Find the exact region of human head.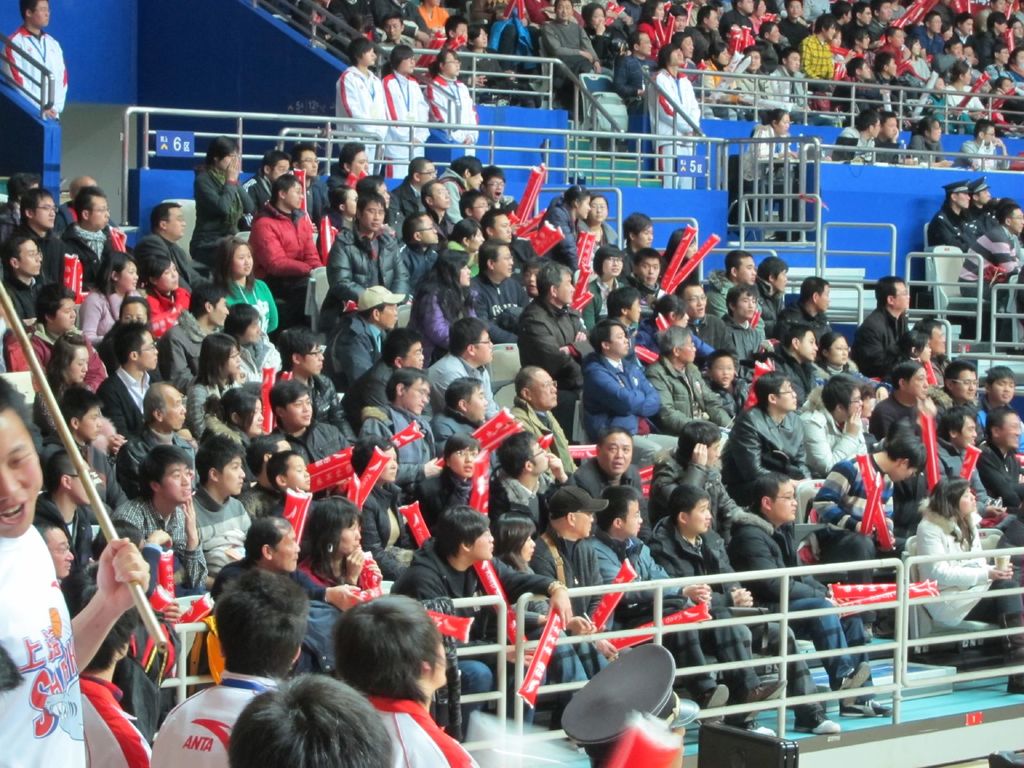
Exact region: pyautogui.locateOnScreen(787, 0, 805, 19).
